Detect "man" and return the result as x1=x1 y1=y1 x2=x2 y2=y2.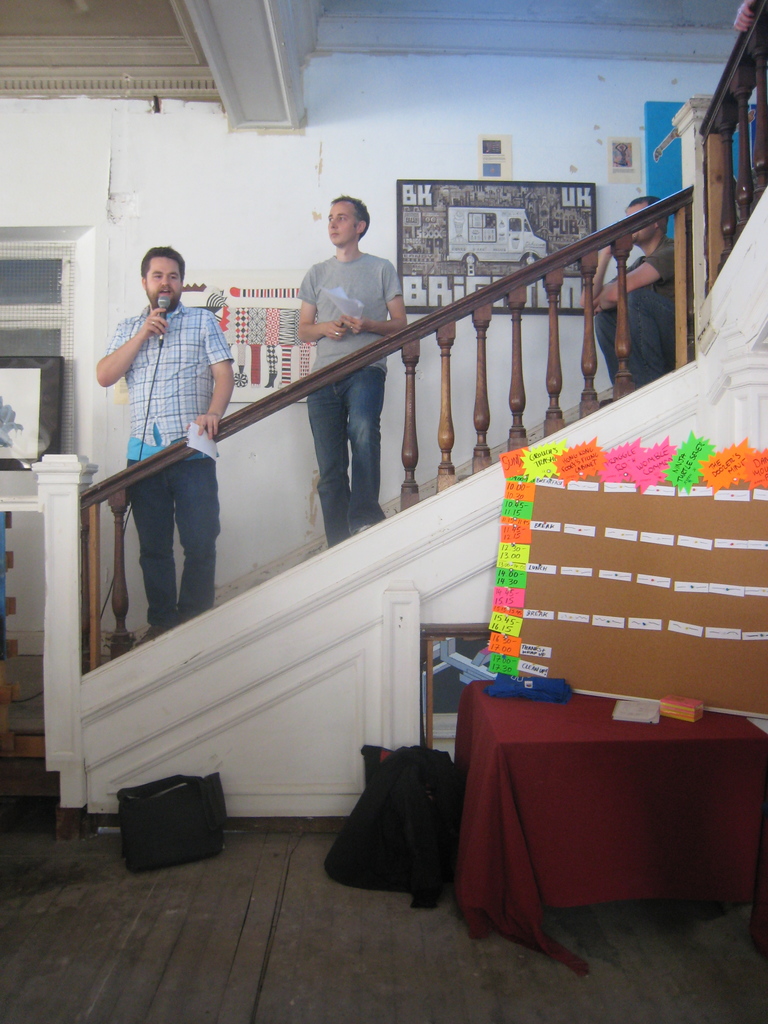
x1=592 y1=197 x2=678 y2=393.
